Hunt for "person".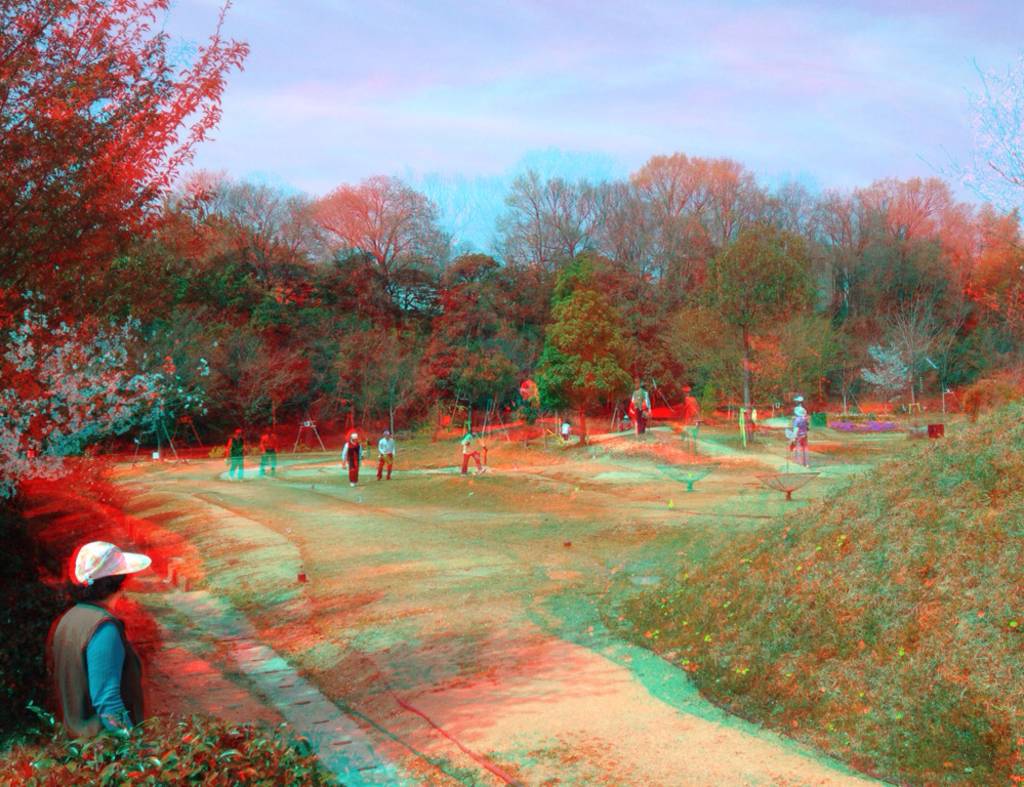
Hunted down at [left=332, top=430, right=368, bottom=486].
